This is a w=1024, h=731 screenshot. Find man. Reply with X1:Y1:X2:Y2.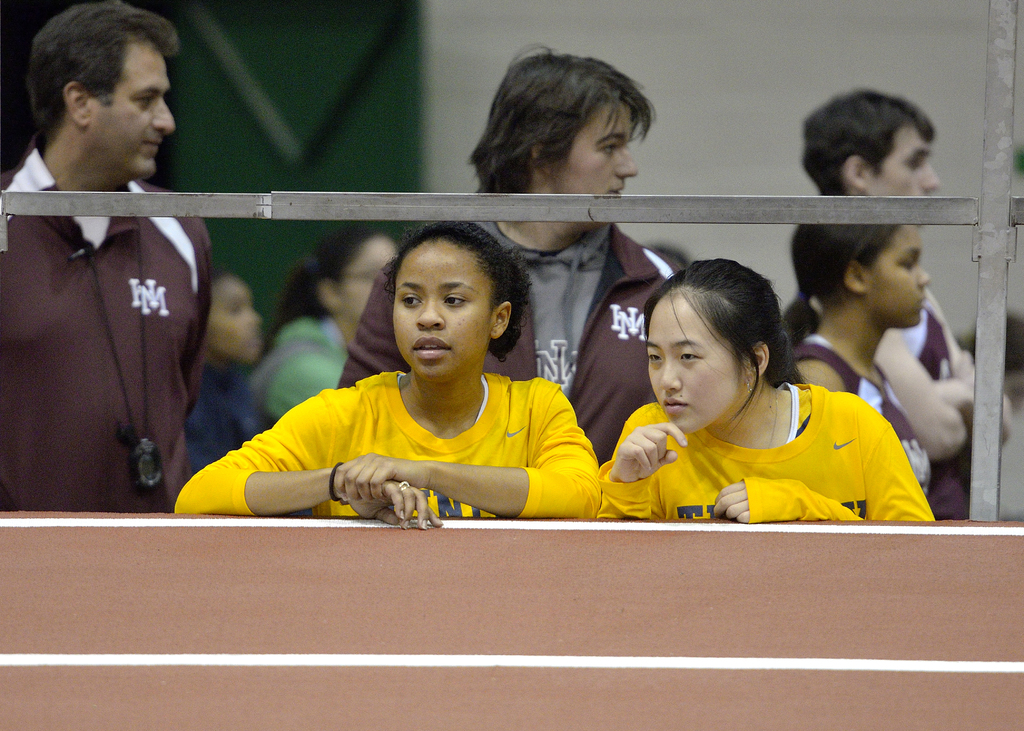
784:75:1011:518.
